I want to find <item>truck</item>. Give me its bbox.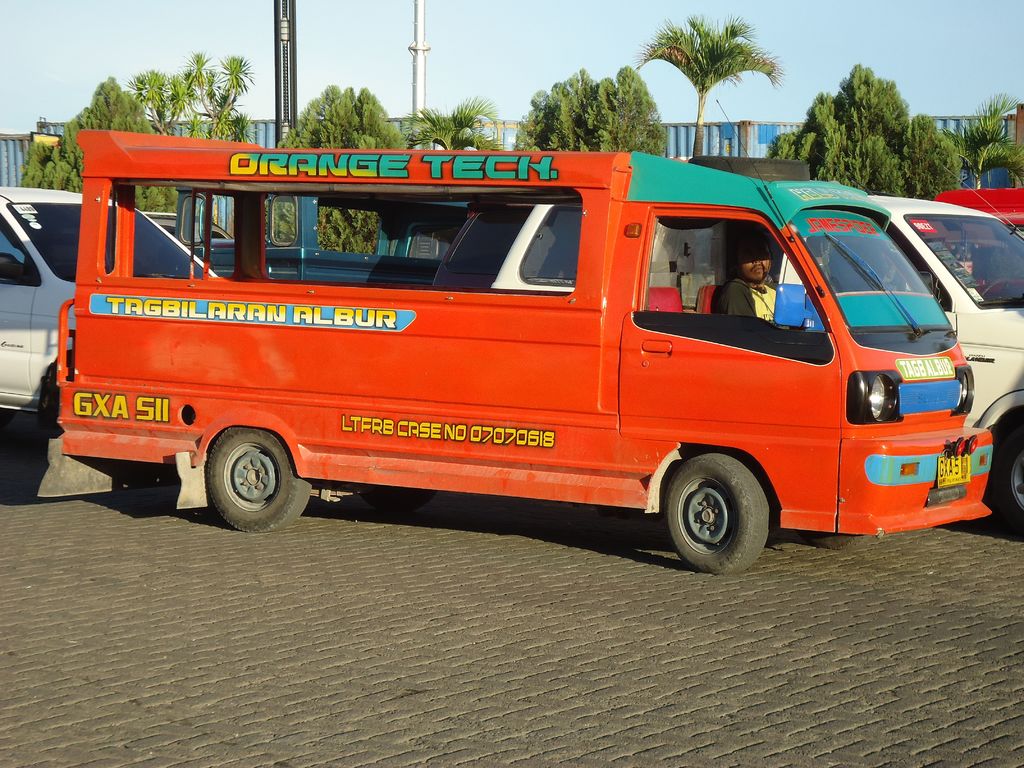
{"x1": 0, "y1": 188, "x2": 230, "y2": 438}.
